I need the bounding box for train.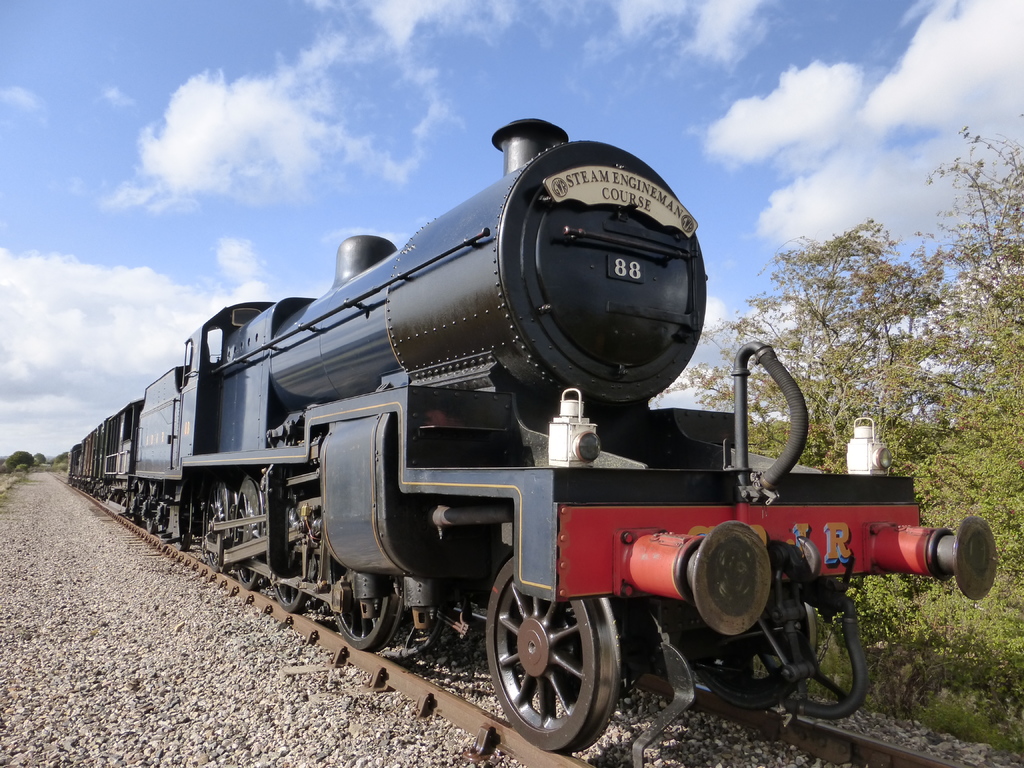
Here it is: 60/117/1005/767.
